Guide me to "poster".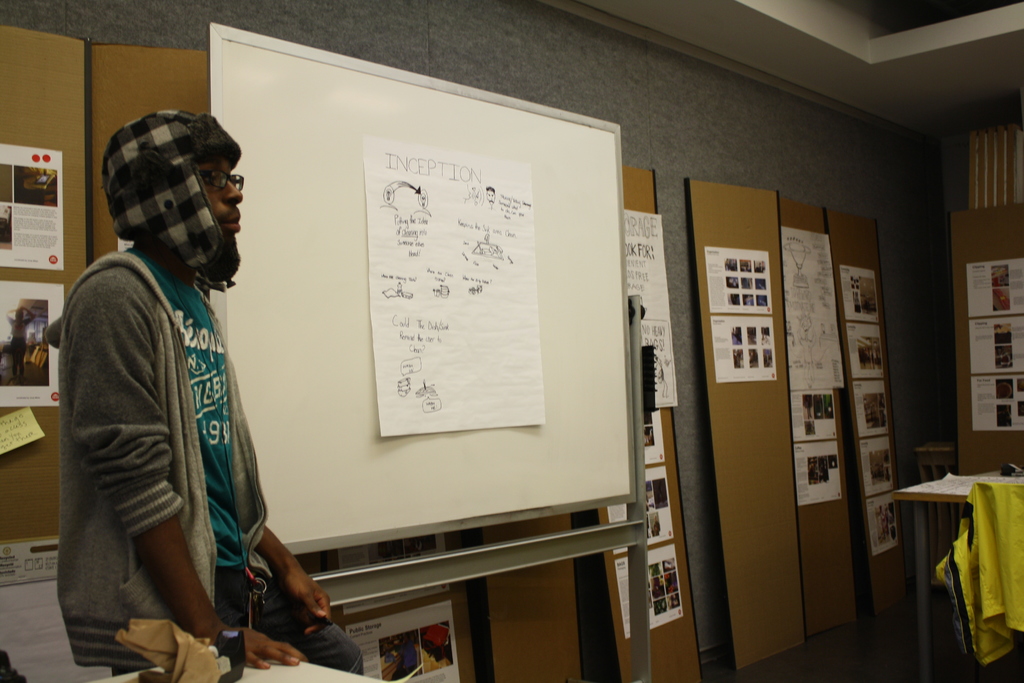
Guidance: Rect(609, 465, 676, 550).
